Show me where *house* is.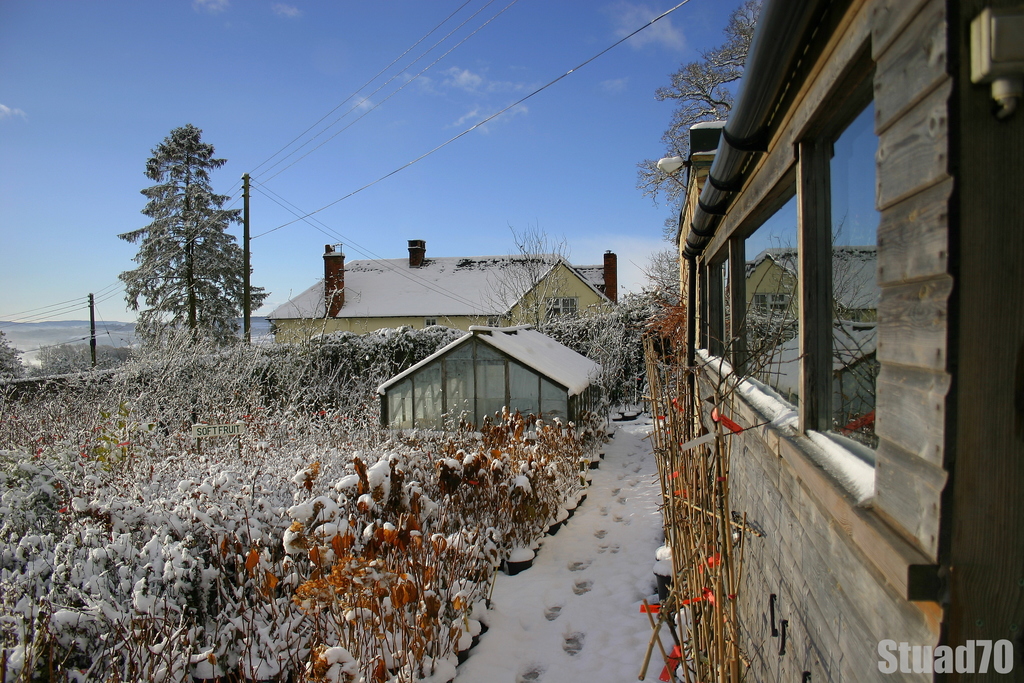
*house* is at 374/327/609/435.
